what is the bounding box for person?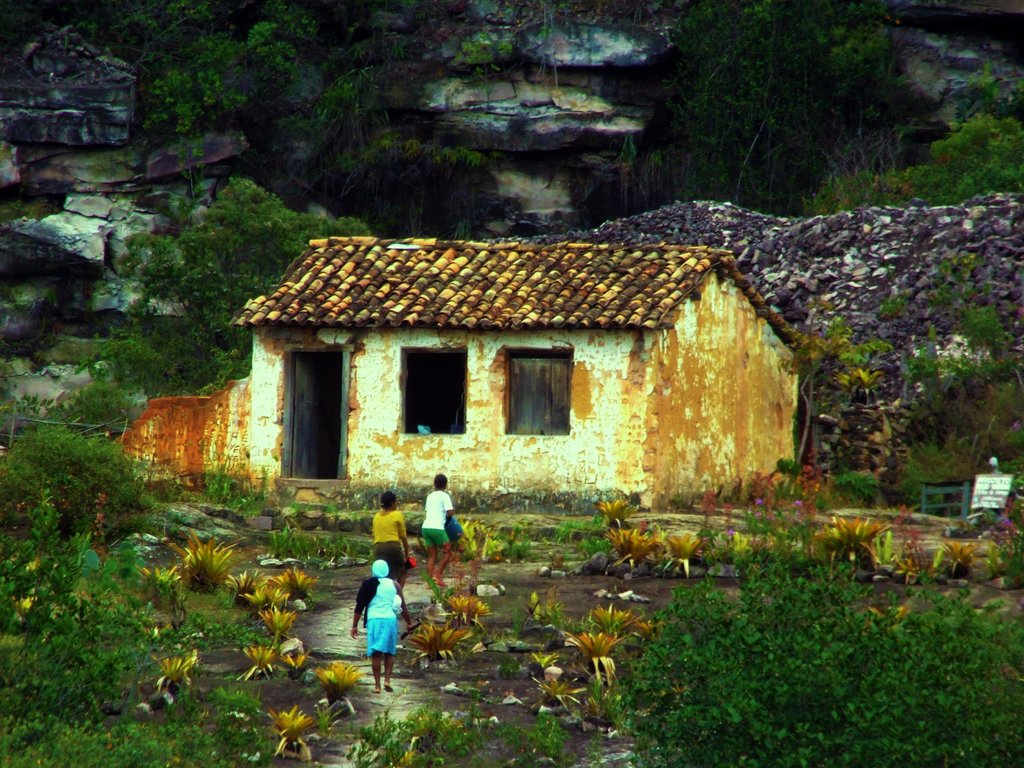
box=[348, 561, 417, 696].
